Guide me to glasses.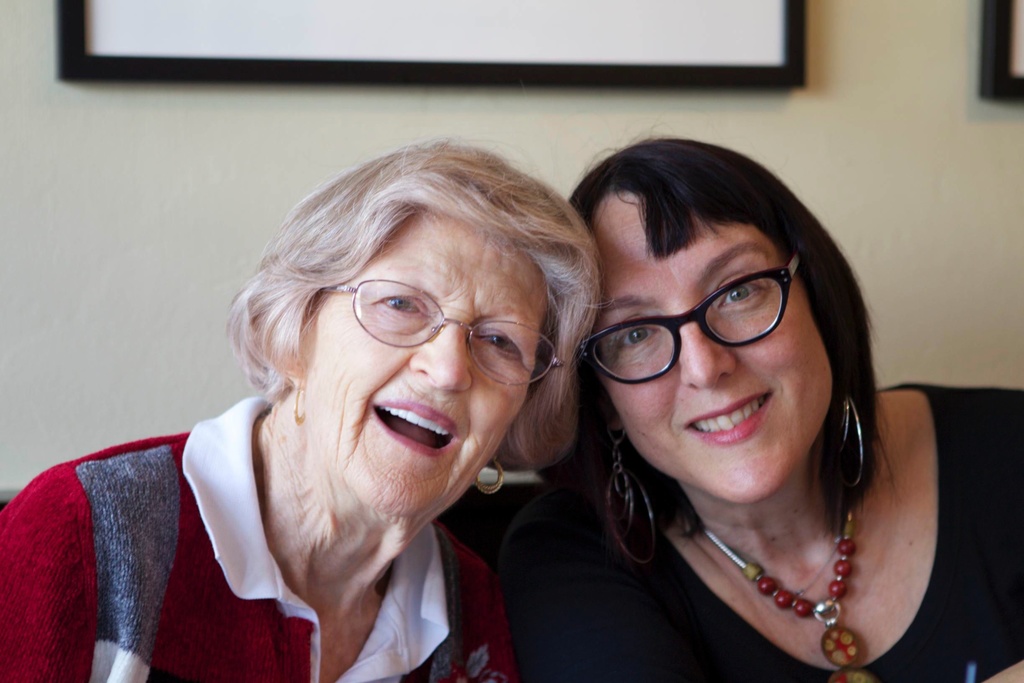
Guidance: {"left": 576, "top": 258, "right": 796, "bottom": 388}.
